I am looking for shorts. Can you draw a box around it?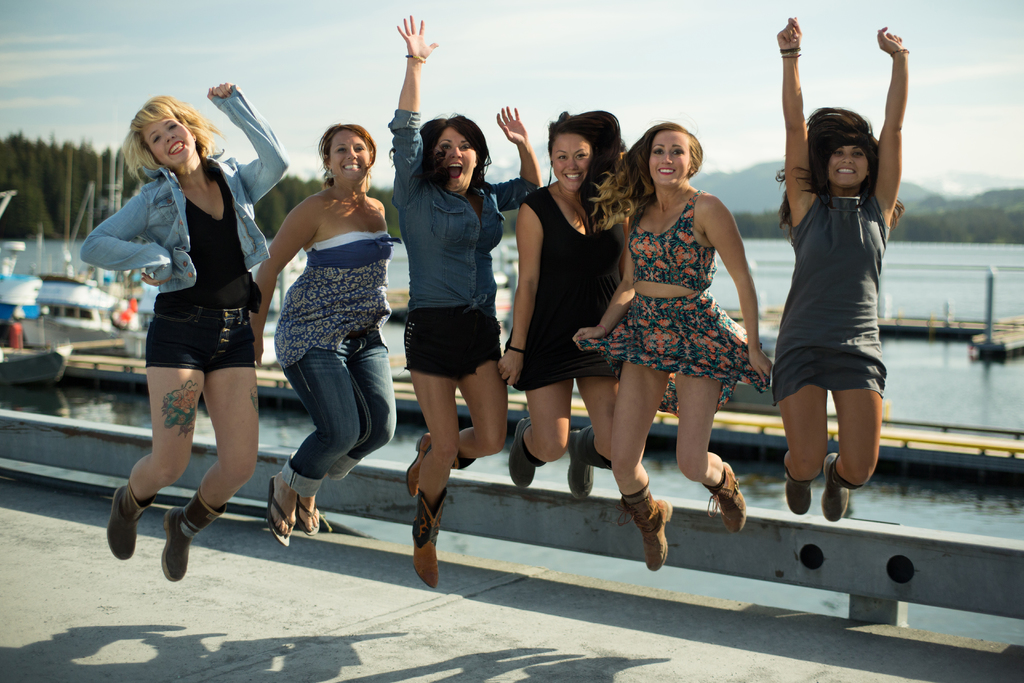
Sure, the bounding box is <box>577,296,771,420</box>.
